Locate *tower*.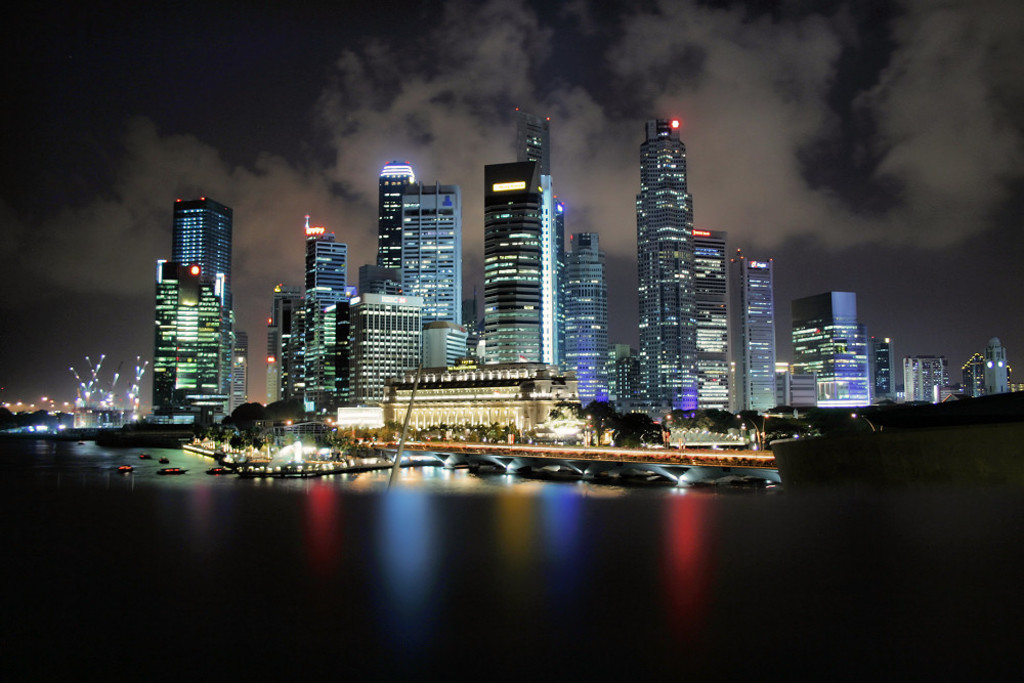
Bounding box: (562,231,604,409).
